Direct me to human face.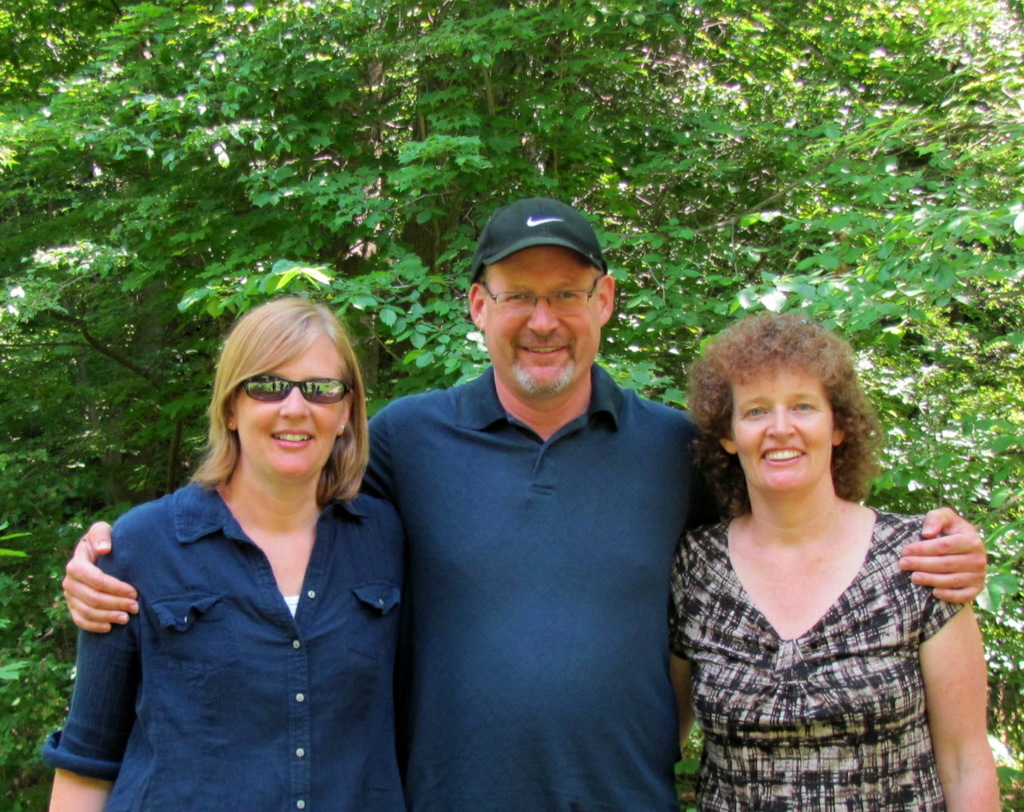
Direction: (729,376,832,492).
